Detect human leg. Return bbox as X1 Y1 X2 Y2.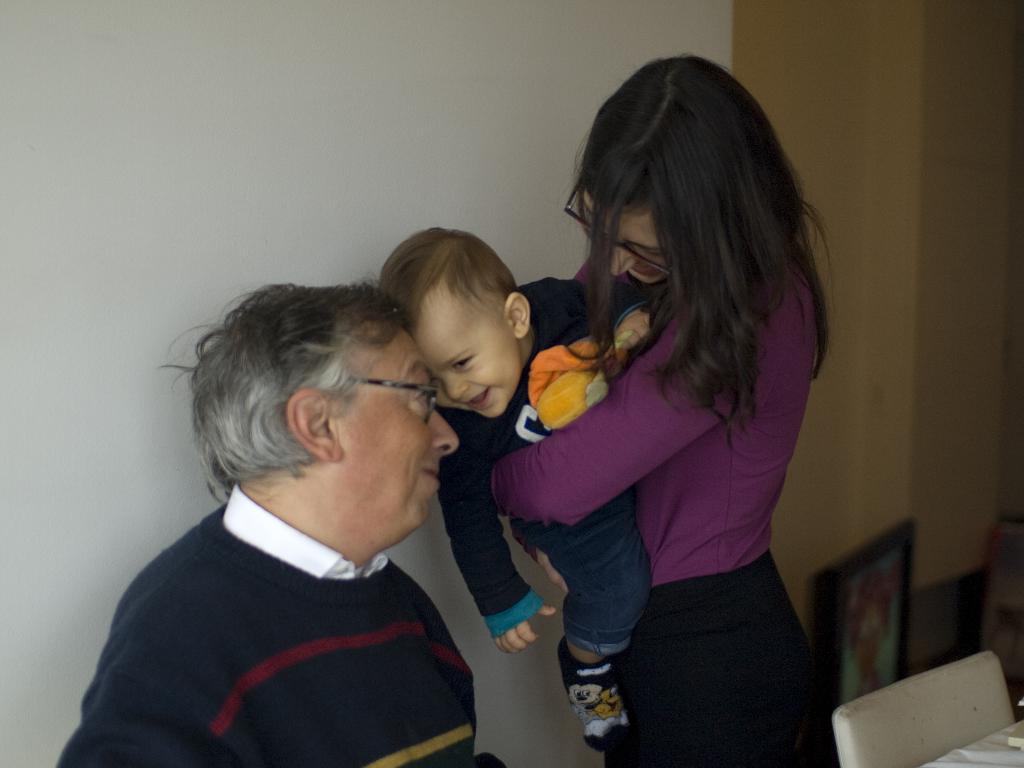
513 488 652 749.
